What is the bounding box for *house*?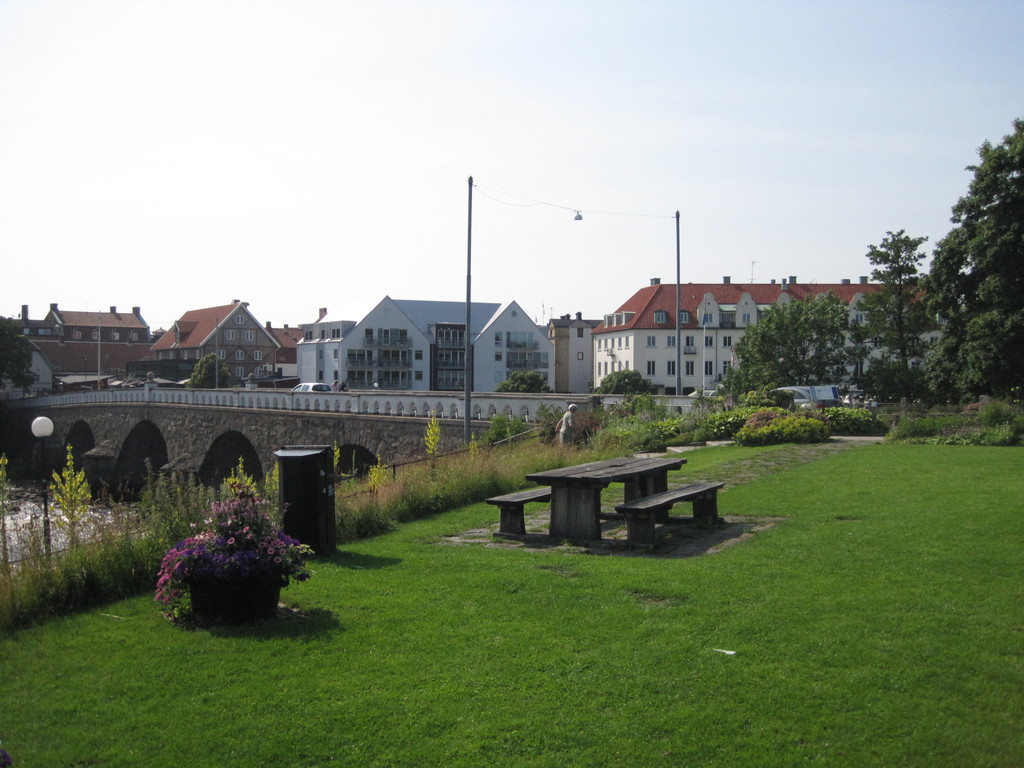
690 290 771 397.
